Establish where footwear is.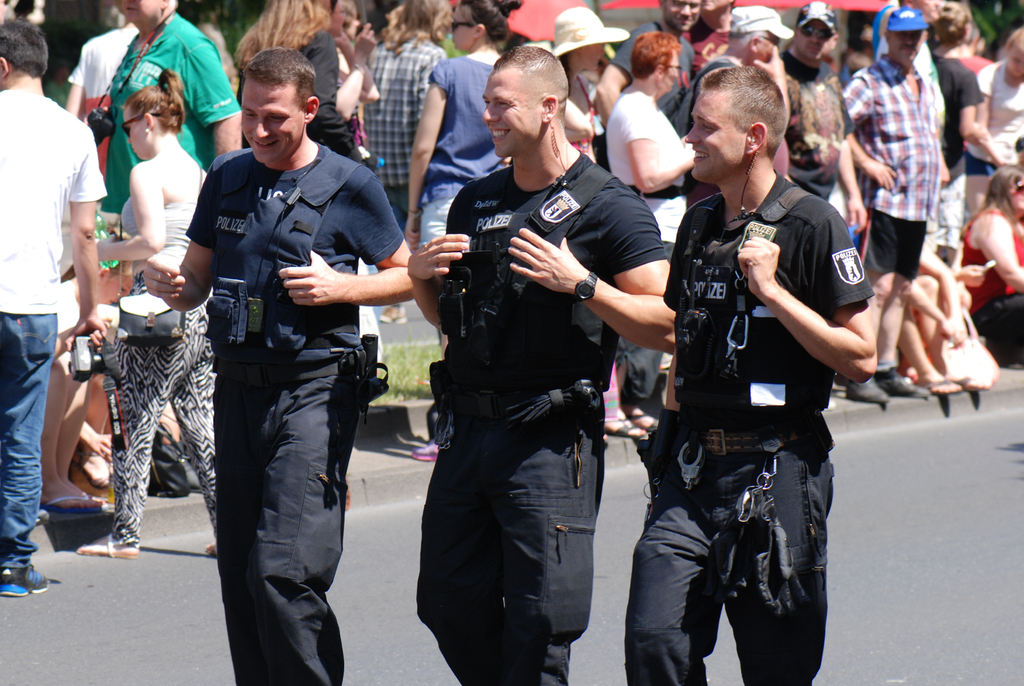
Established at [40,486,122,519].
